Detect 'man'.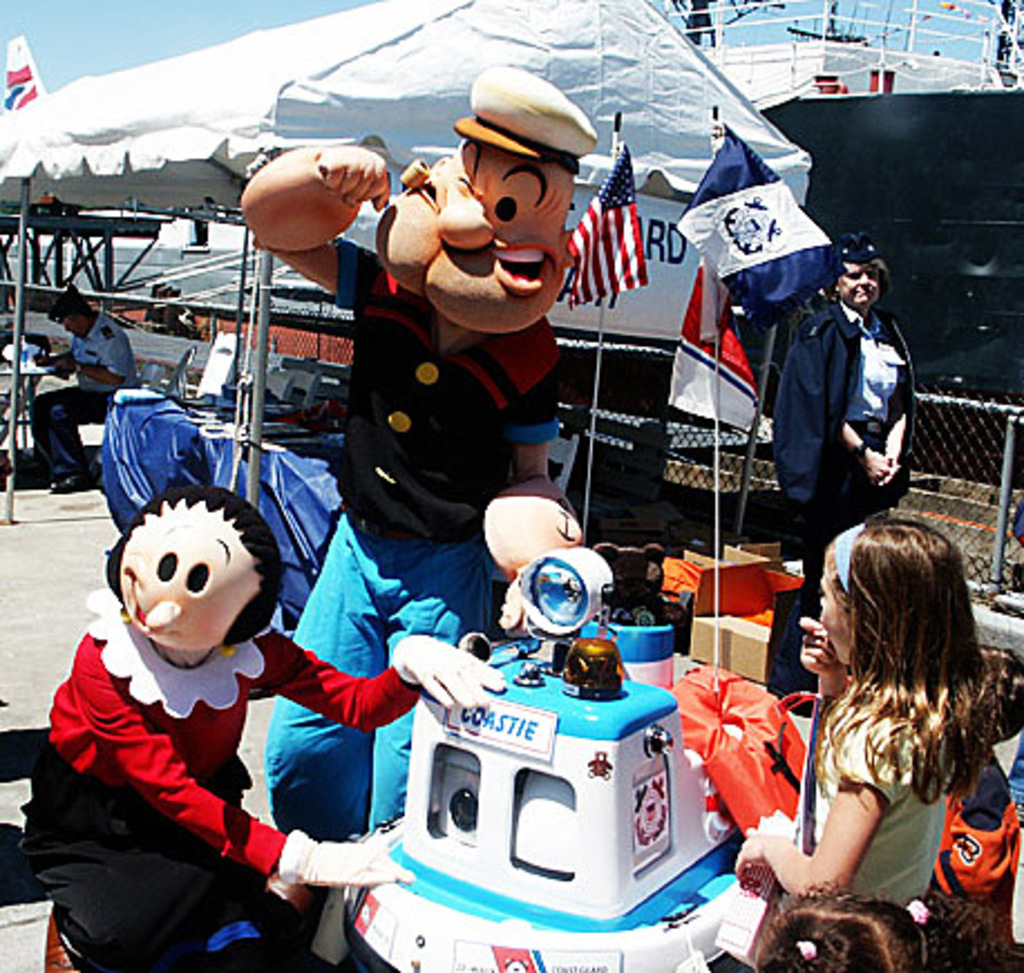
Detected at (27,280,139,492).
